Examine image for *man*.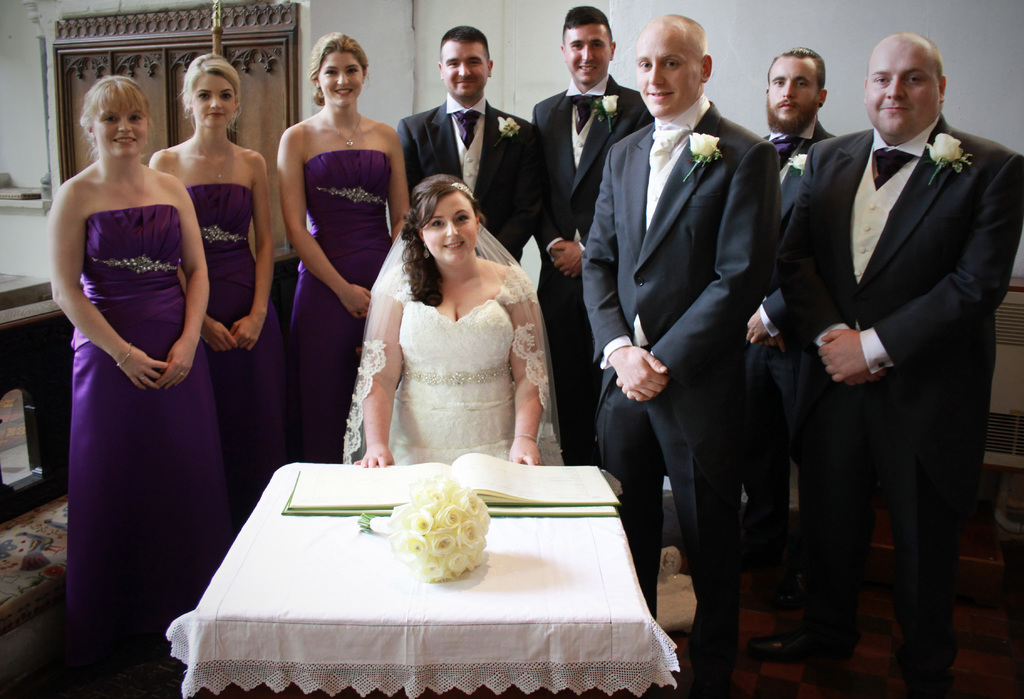
Examination result: box=[397, 24, 544, 268].
